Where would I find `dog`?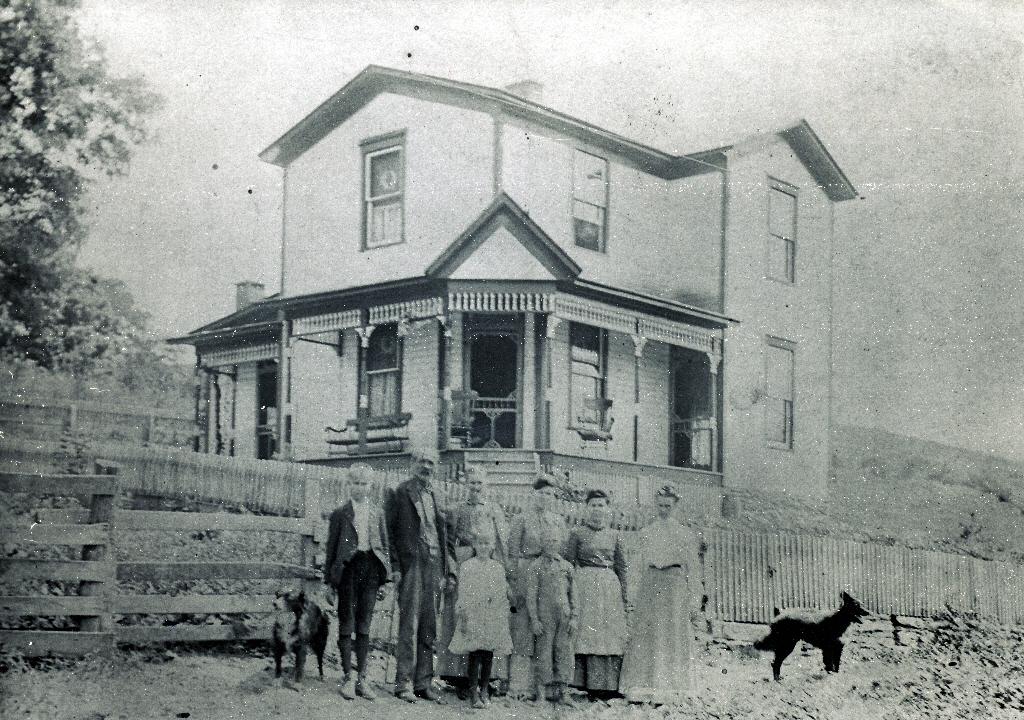
At [x1=268, y1=586, x2=332, y2=684].
